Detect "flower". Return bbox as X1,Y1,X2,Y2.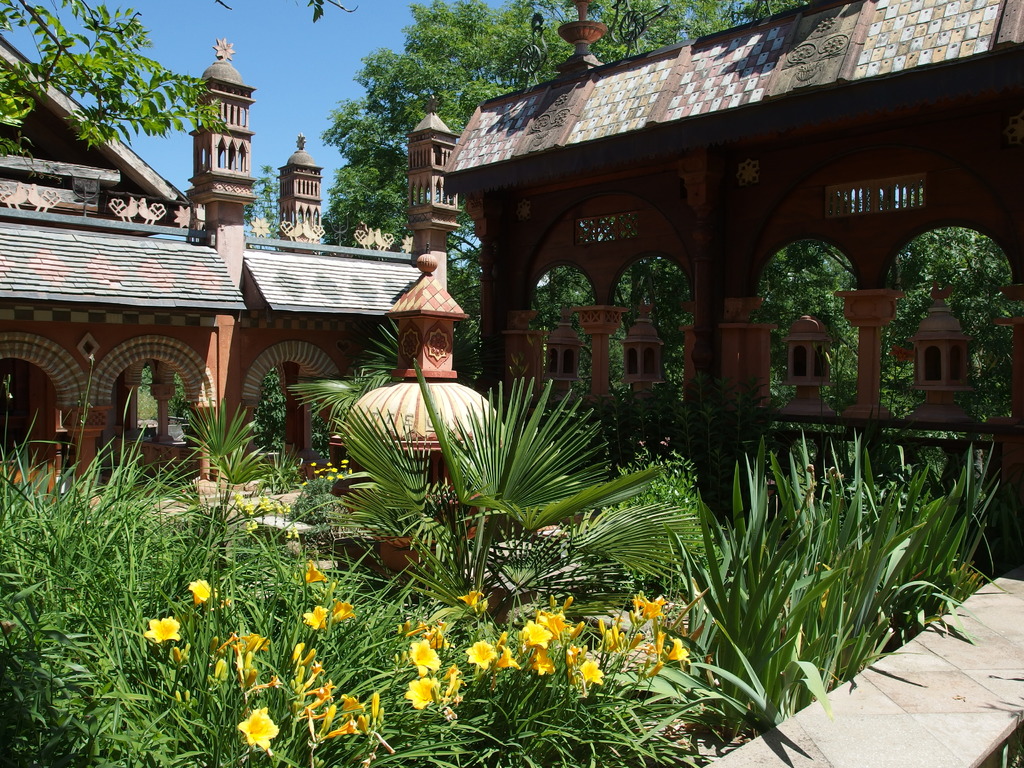
468,637,496,673.
